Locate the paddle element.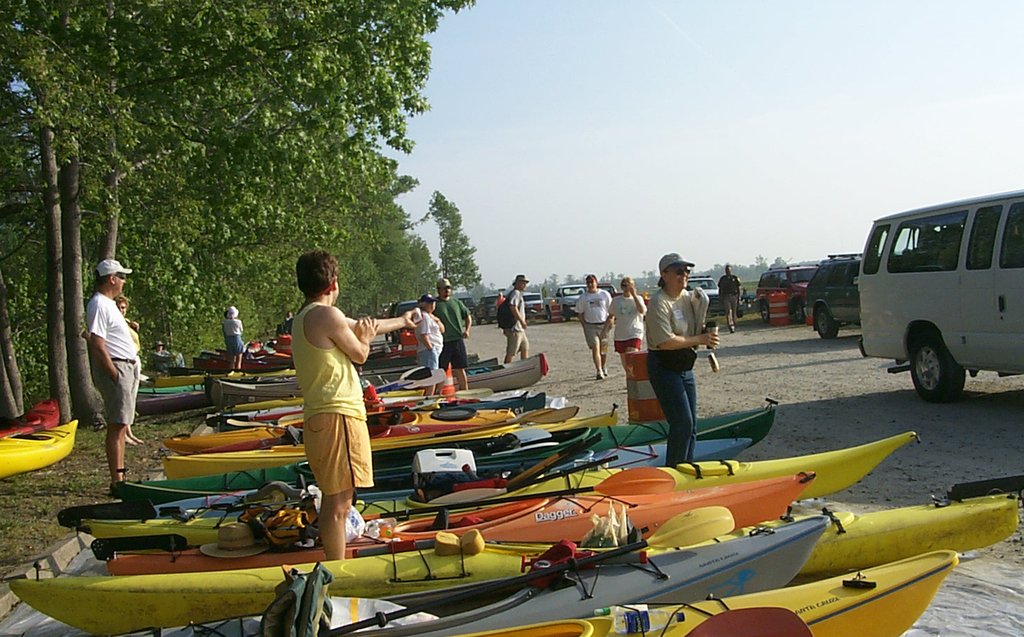
Element bbox: 514,439,581,482.
